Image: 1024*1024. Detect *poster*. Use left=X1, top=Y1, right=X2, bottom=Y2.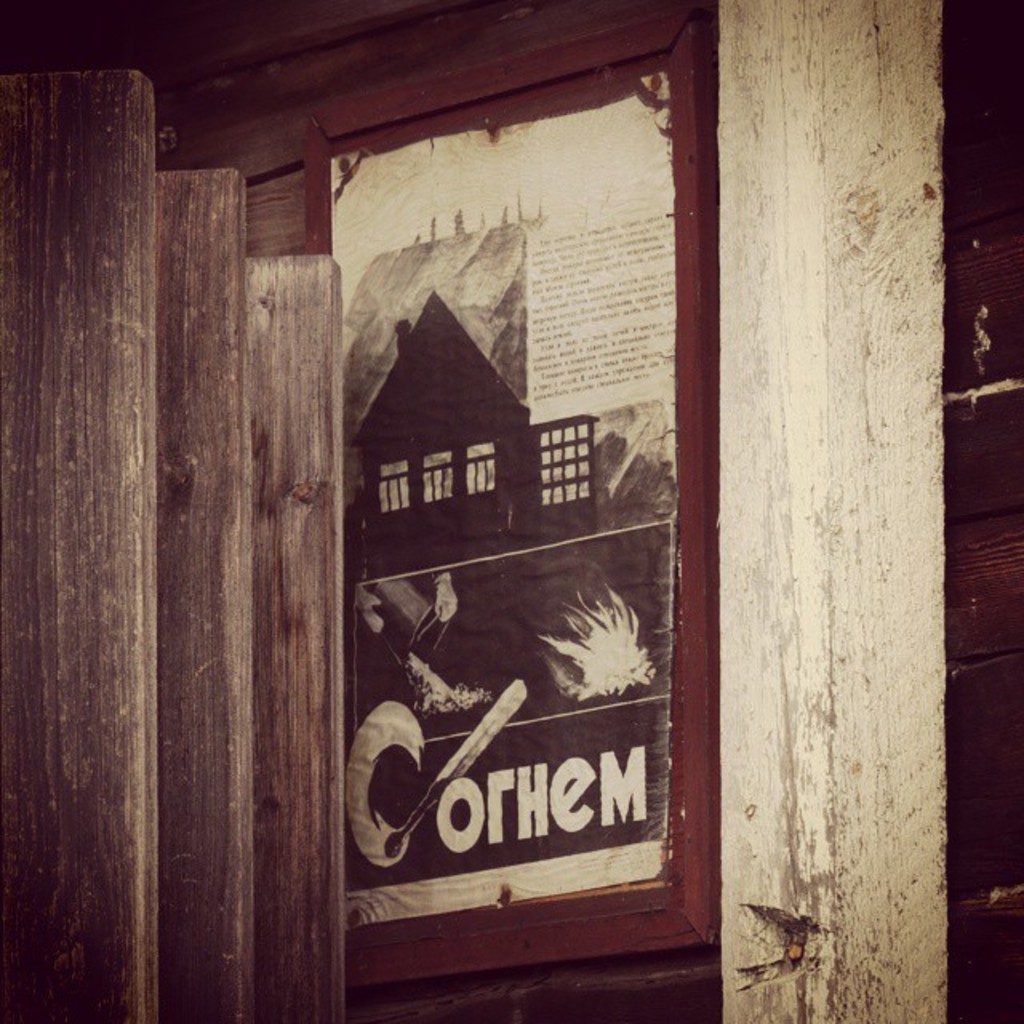
left=328, top=102, right=678, bottom=931.
